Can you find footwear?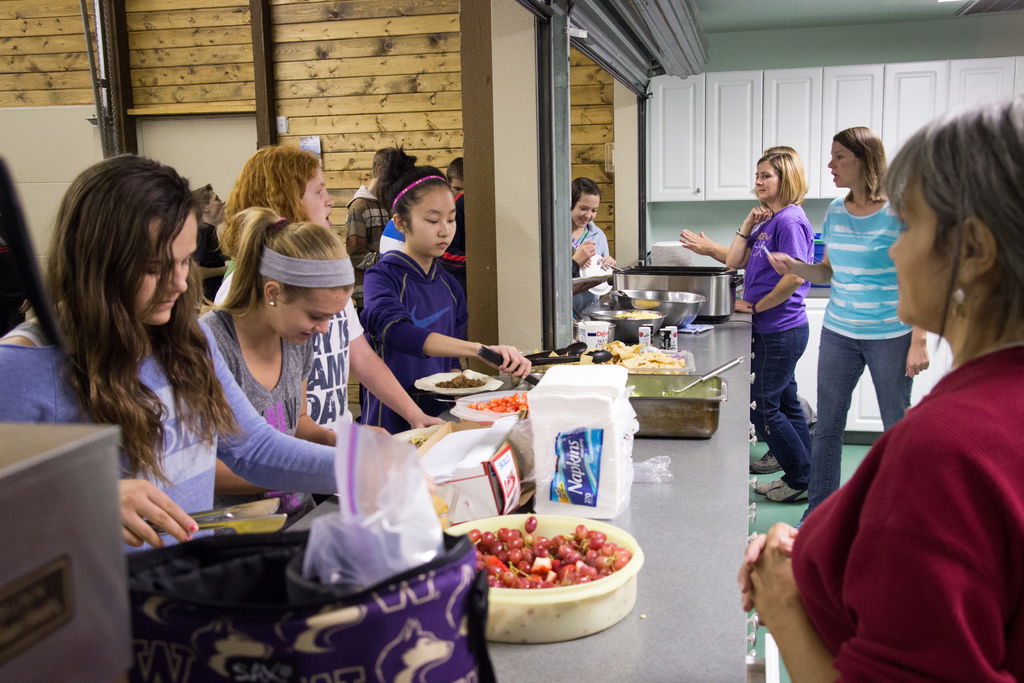
Yes, bounding box: <region>748, 453, 783, 475</region>.
